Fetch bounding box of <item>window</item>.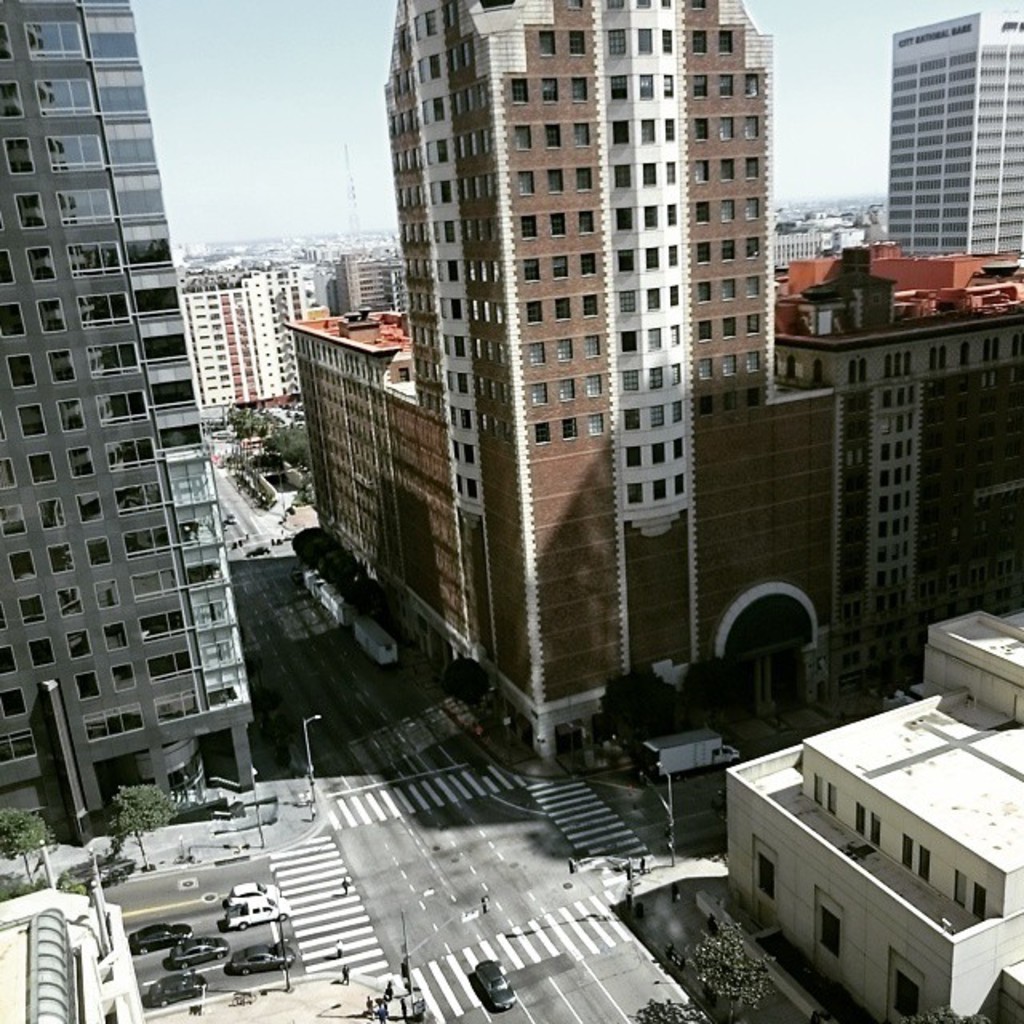
Bbox: <bbox>744, 115, 758, 139</bbox>.
